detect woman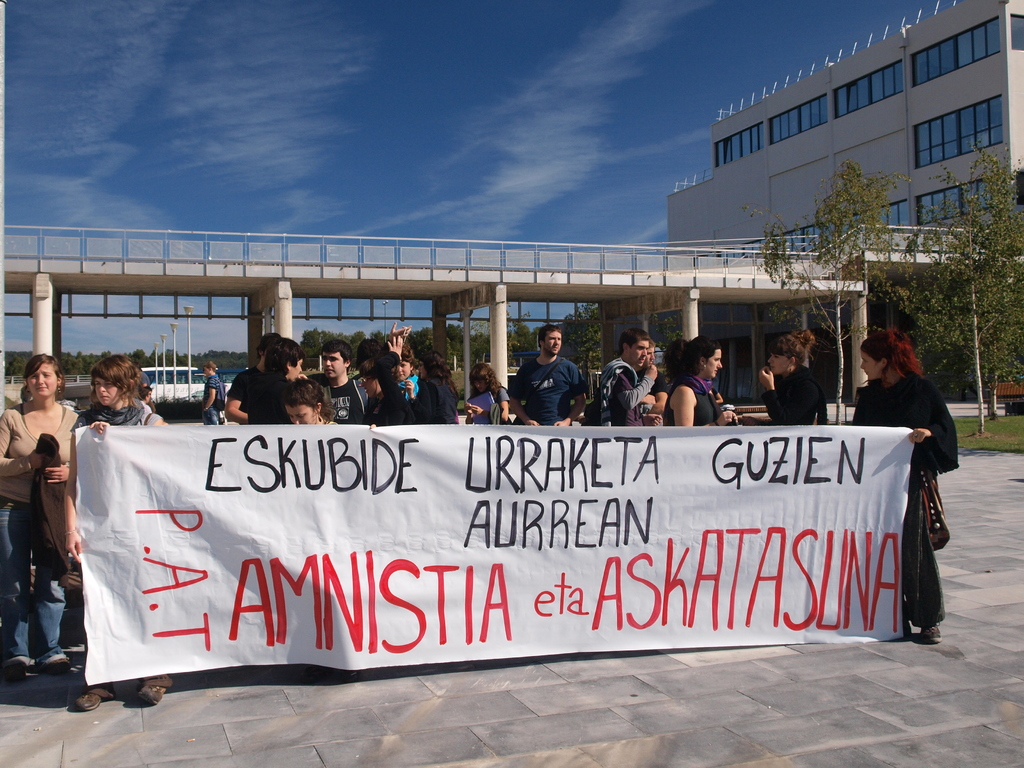
select_region(242, 336, 307, 424)
